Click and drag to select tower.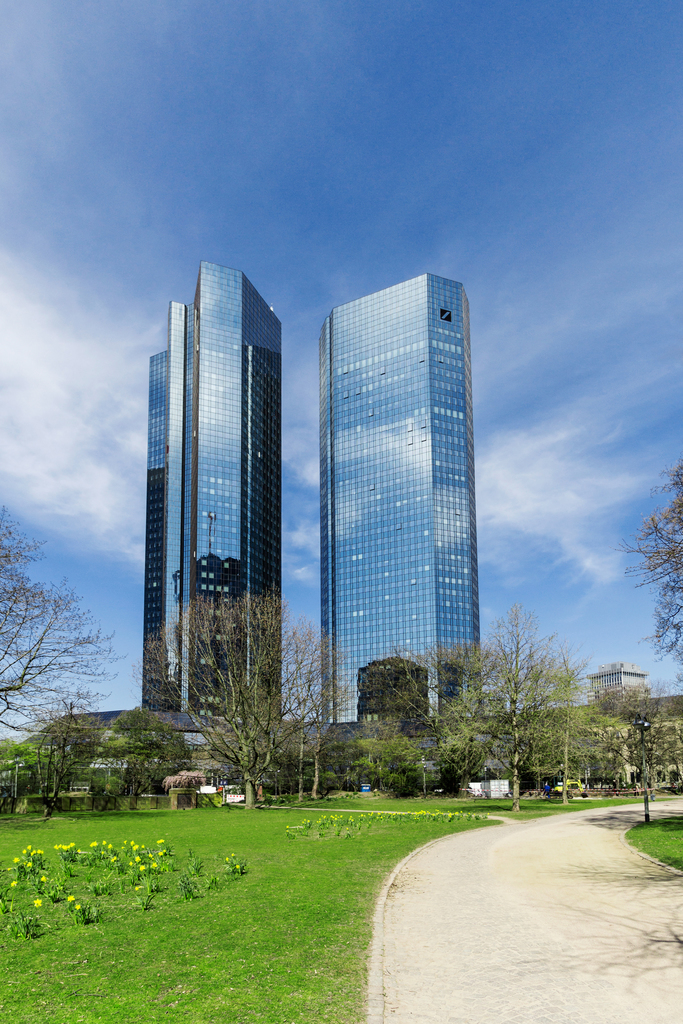
Selection: <bbox>327, 281, 479, 724</bbox>.
